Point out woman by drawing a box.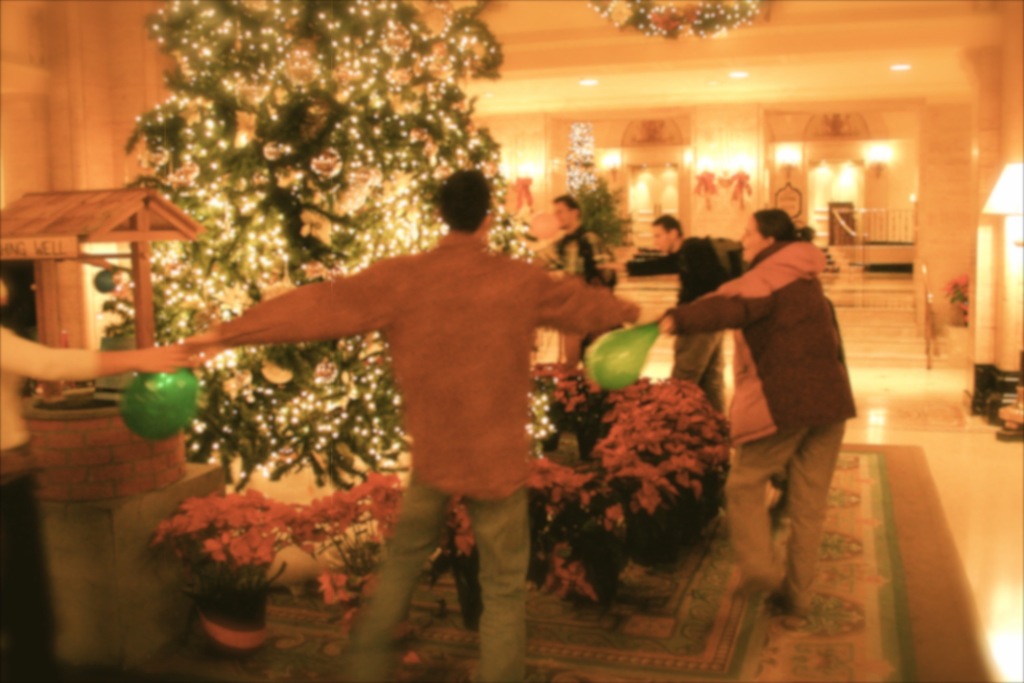
0, 269, 201, 682.
